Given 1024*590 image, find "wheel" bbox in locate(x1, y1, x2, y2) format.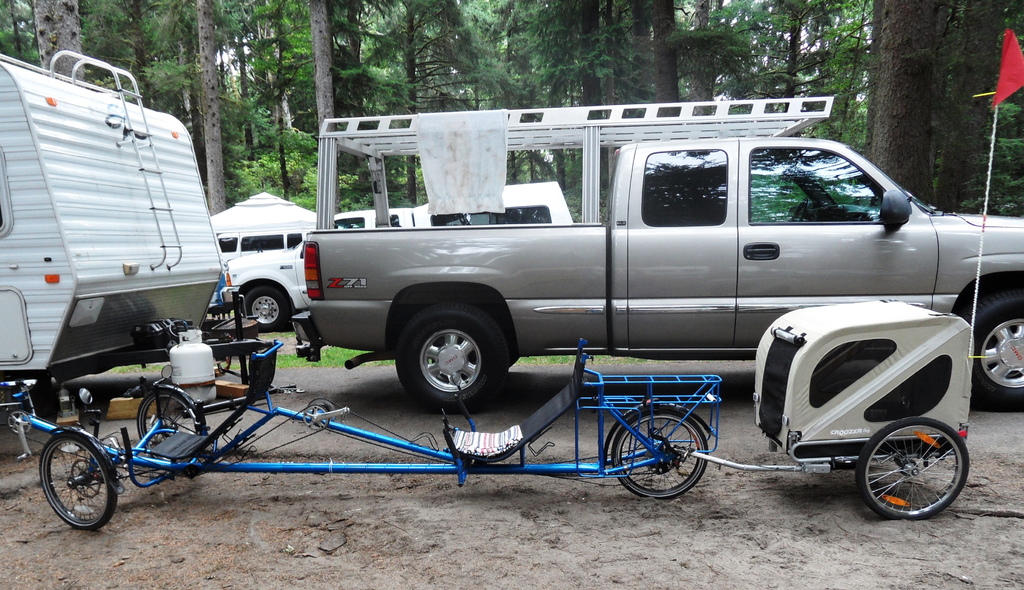
locate(612, 400, 707, 496).
